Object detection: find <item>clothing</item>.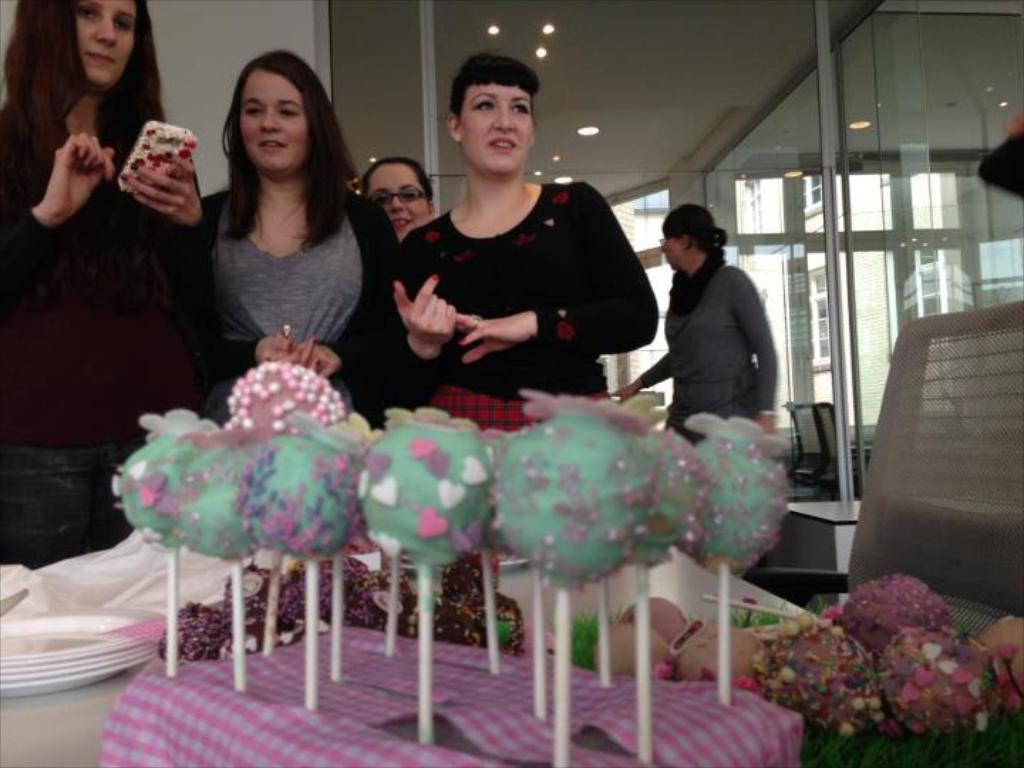
x1=640 y1=259 x2=779 y2=444.
